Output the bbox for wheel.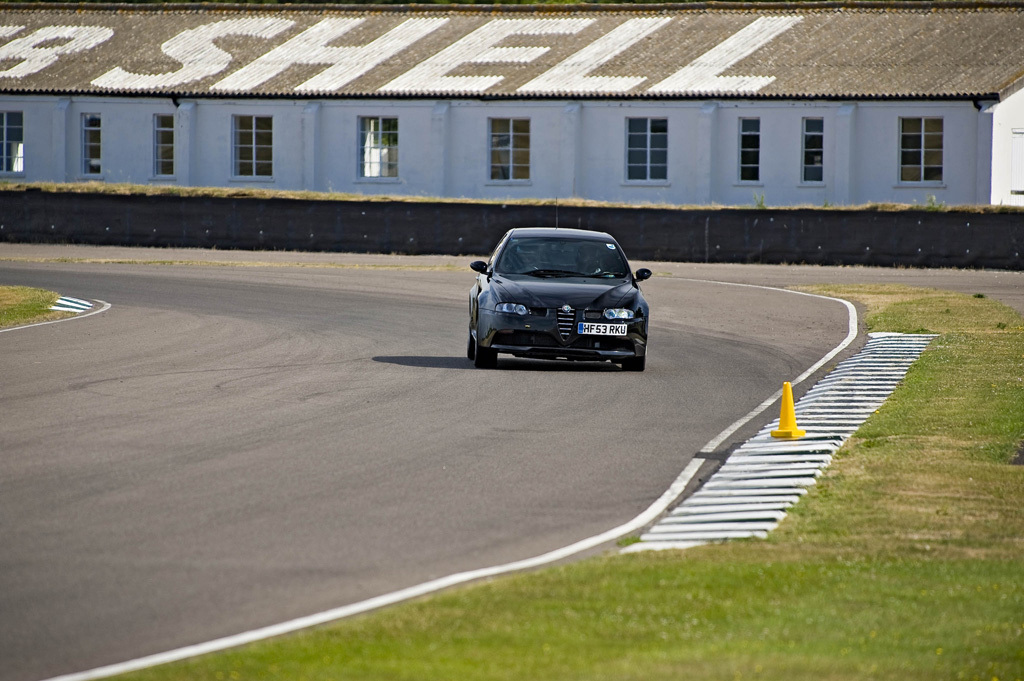
bbox=(476, 336, 494, 367).
